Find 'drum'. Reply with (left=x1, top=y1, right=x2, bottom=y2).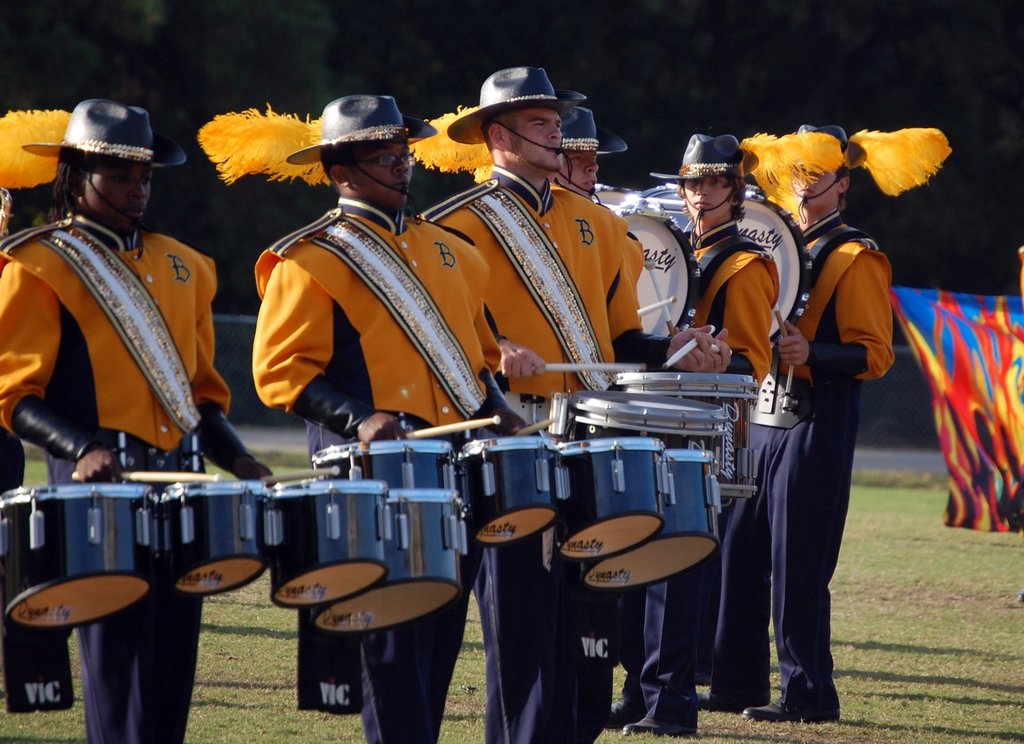
(left=619, top=206, right=701, bottom=339).
